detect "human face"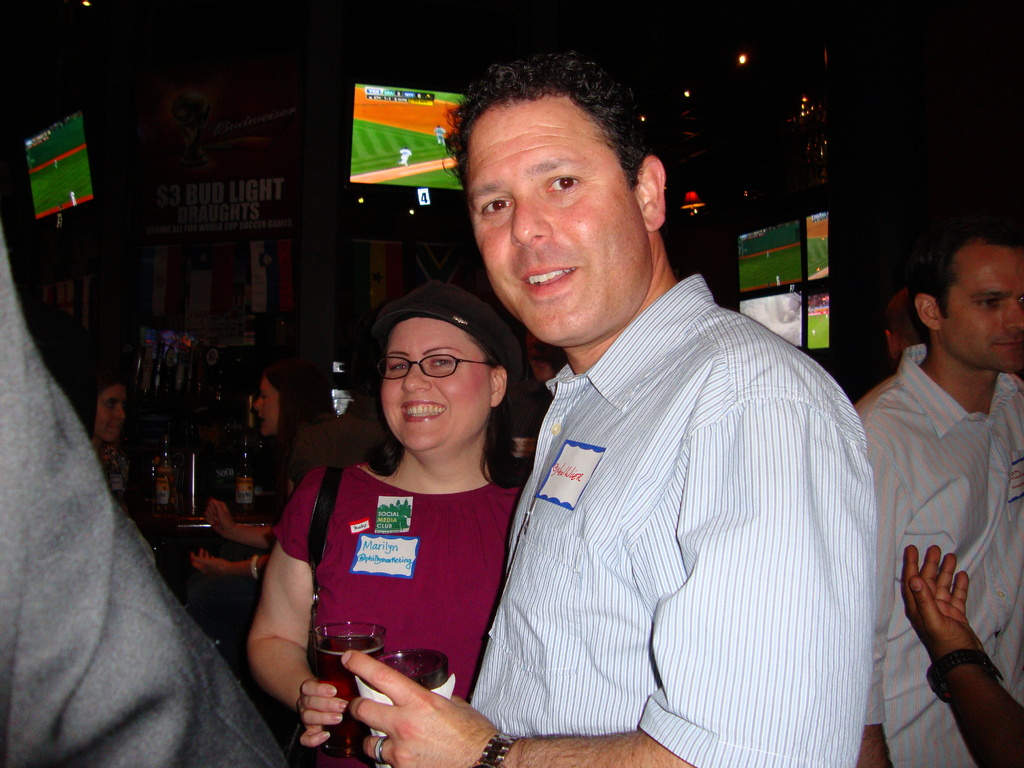
left=93, top=380, right=128, bottom=434
